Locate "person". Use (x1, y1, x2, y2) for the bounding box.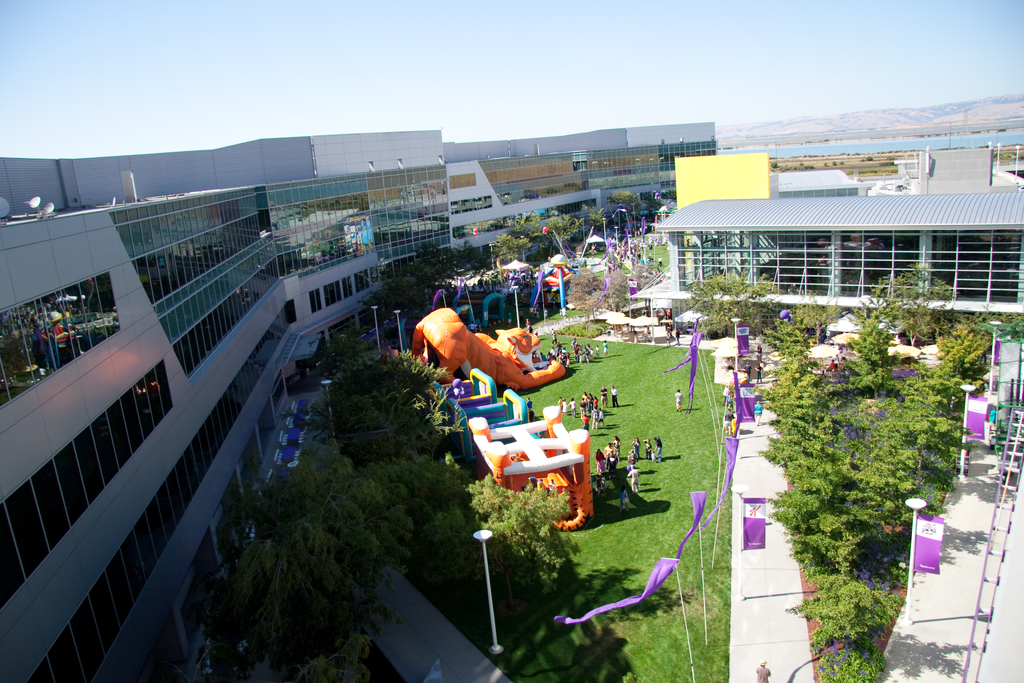
(669, 382, 688, 418).
